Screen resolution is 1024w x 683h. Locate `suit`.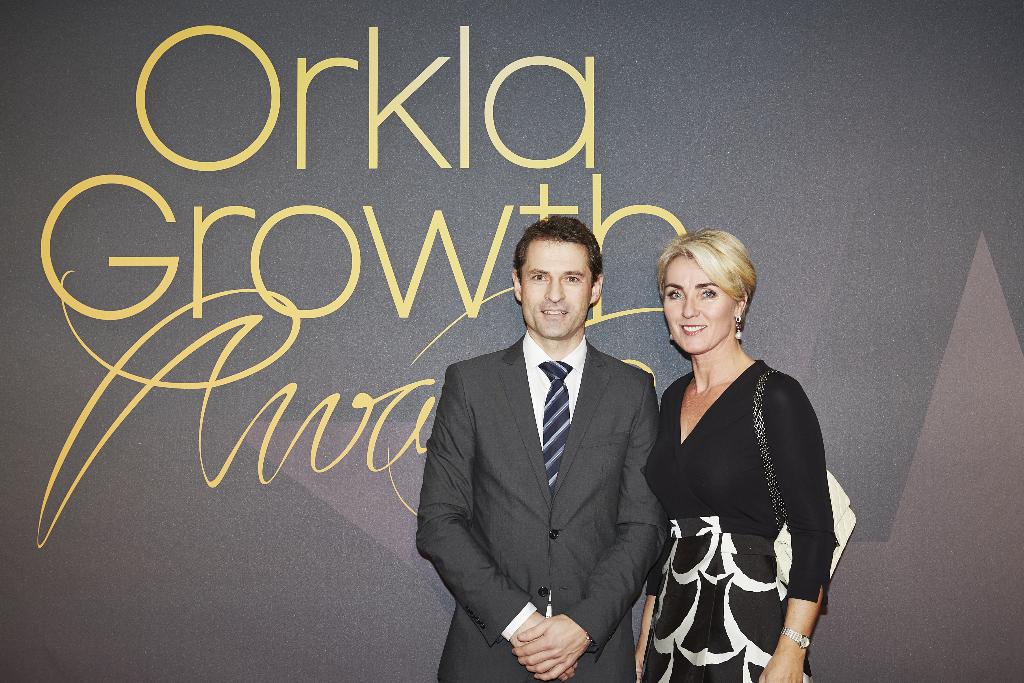
417/227/682/680.
